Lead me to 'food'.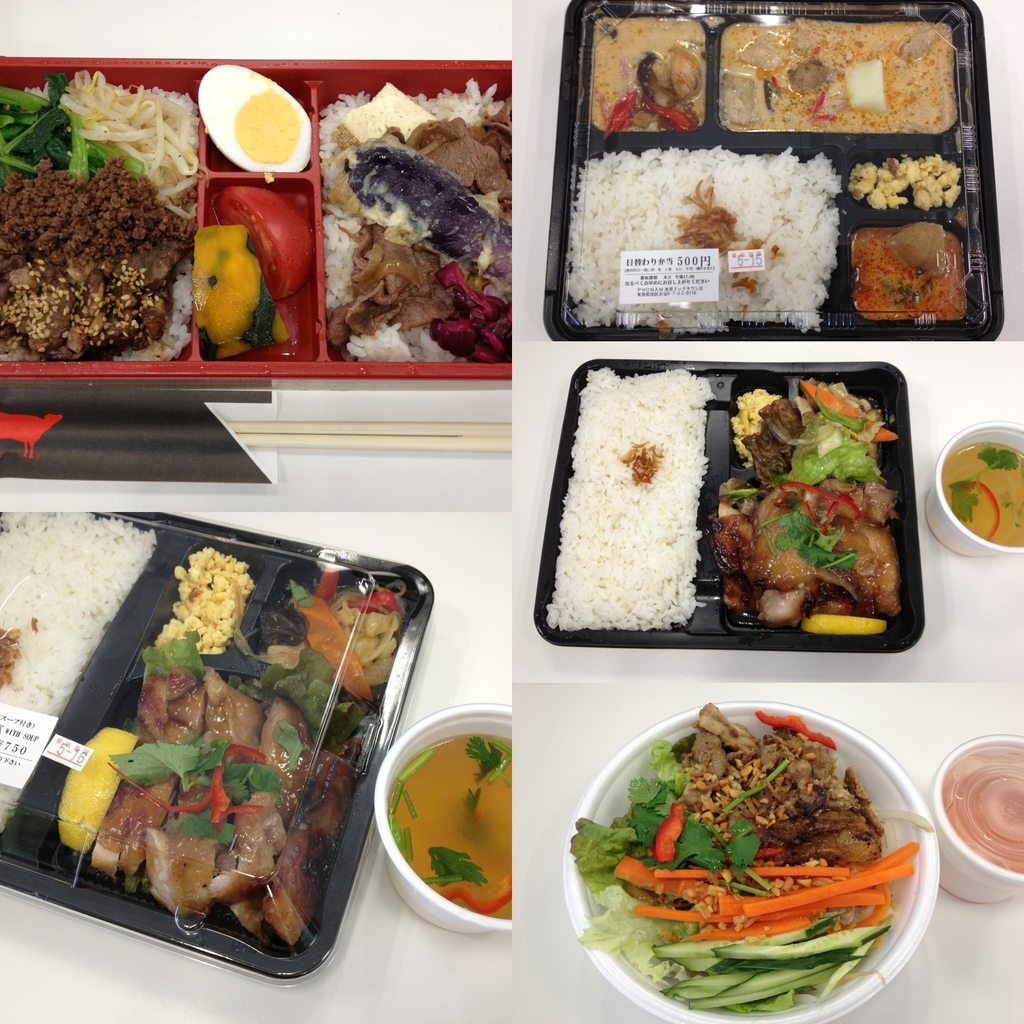
Lead to Rect(0, 62, 511, 367).
